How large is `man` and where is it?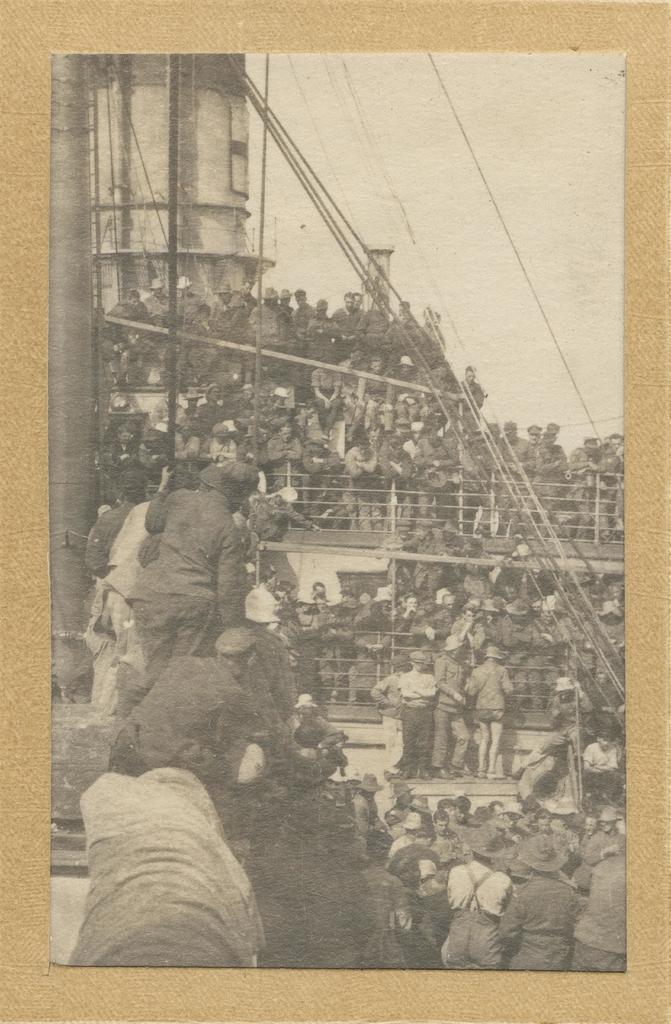
Bounding box: <region>400, 651, 440, 779</region>.
